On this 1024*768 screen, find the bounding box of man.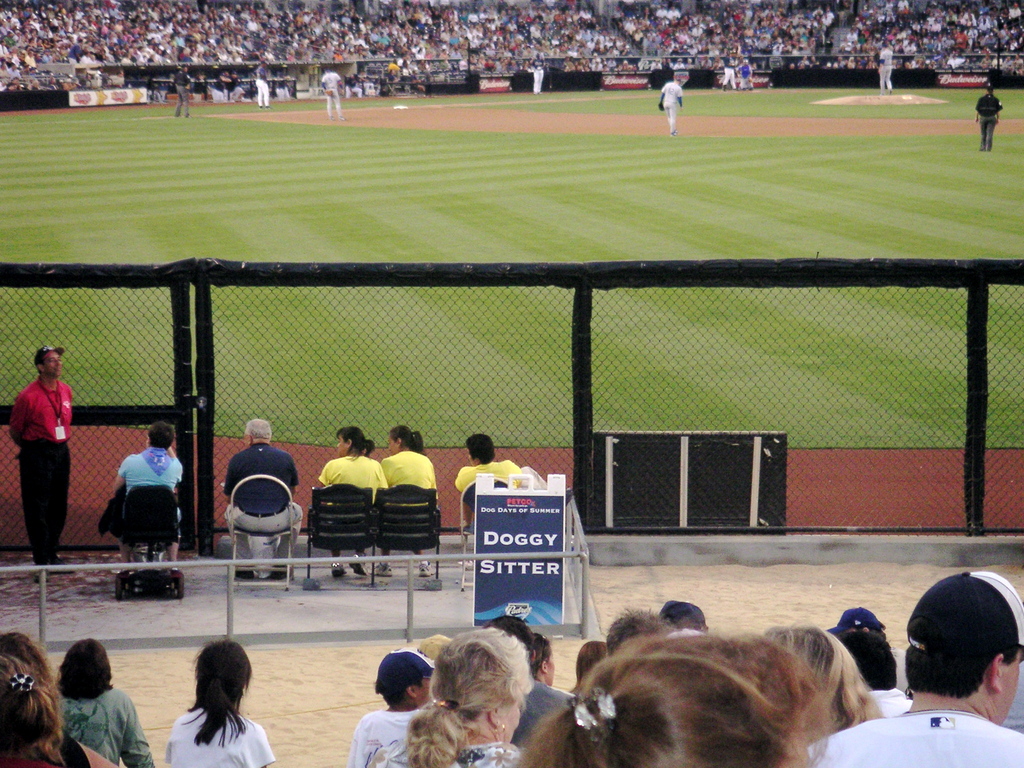
Bounding box: detection(660, 73, 684, 140).
